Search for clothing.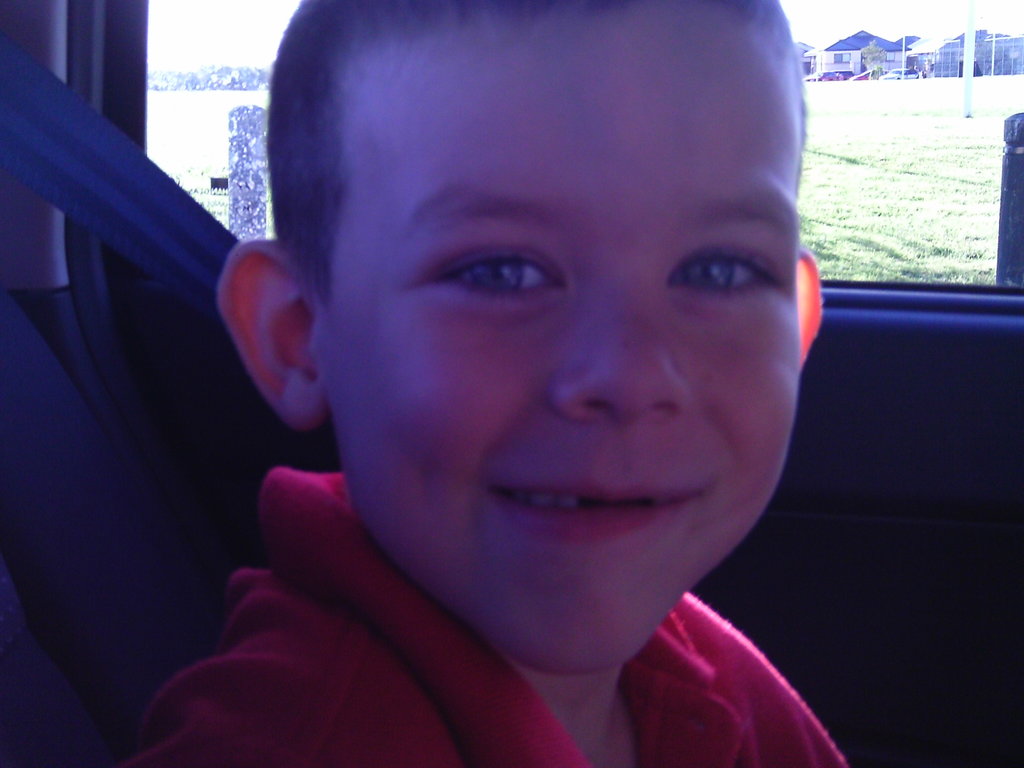
Found at box=[126, 448, 868, 765].
